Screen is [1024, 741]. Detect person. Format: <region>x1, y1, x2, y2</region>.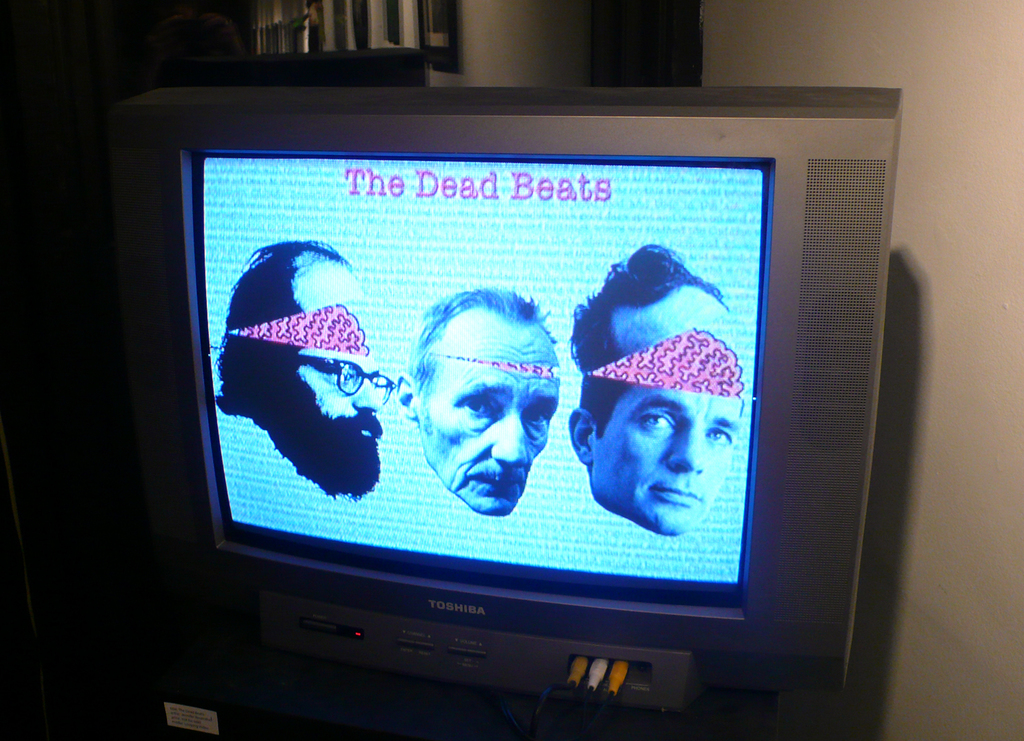
<region>211, 239, 383, 499</region>.
